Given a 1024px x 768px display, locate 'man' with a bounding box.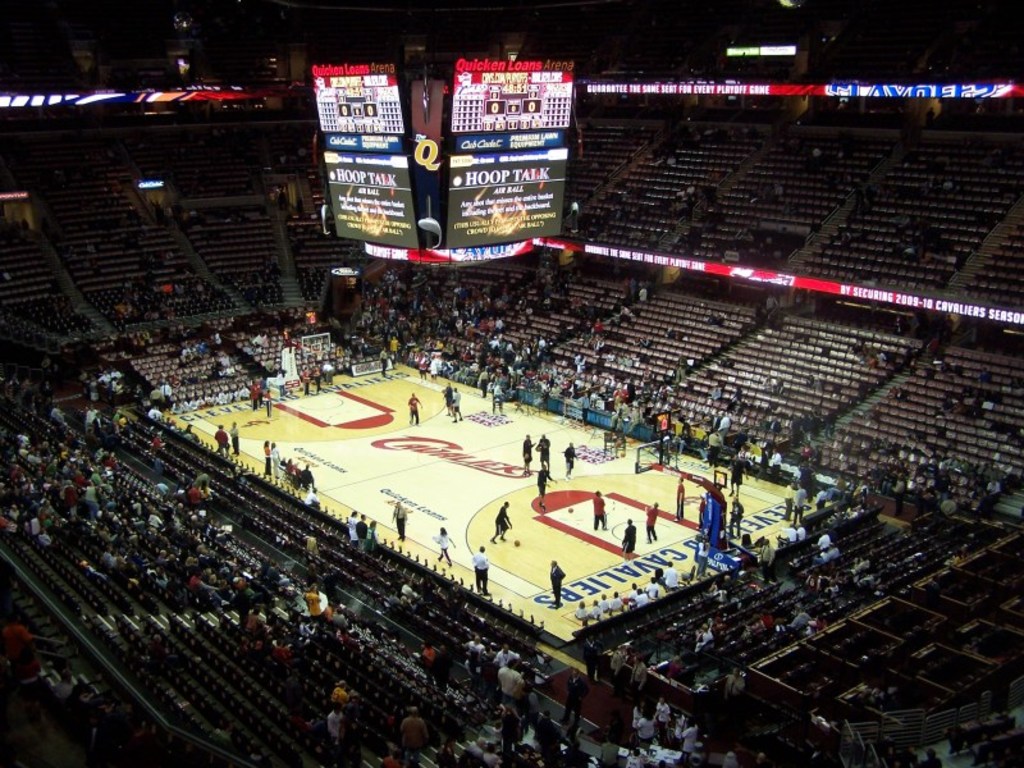
Located: 518:431:538:479.
